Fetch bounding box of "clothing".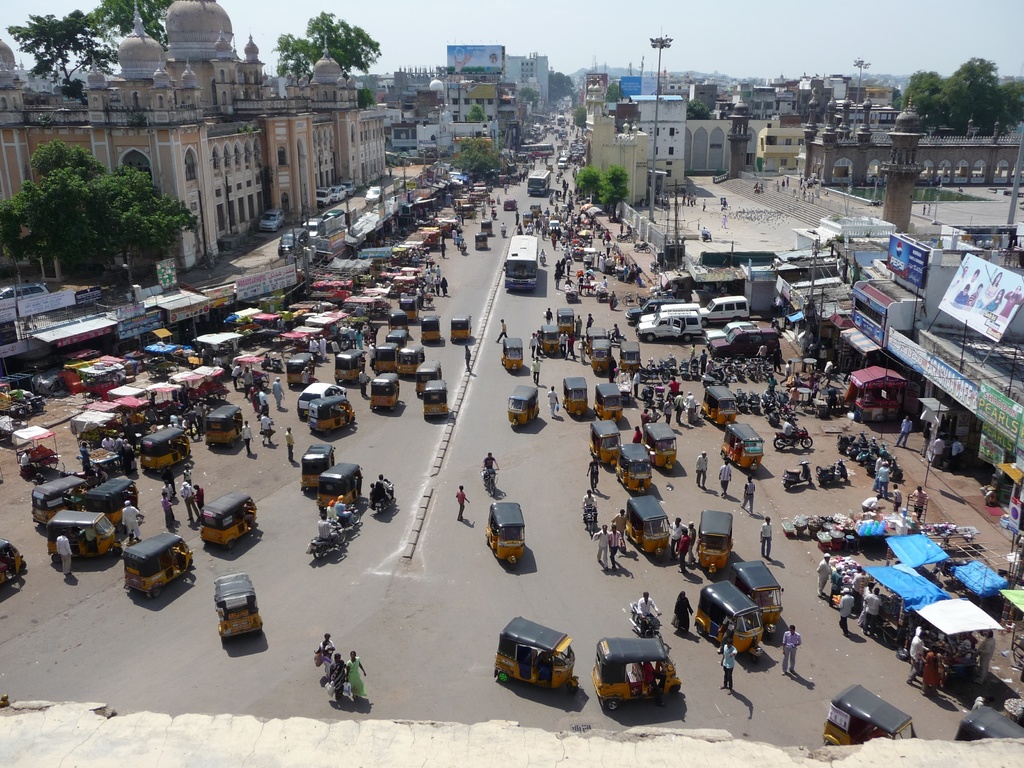
Bbox: crop(609, 326, 618, 340).
